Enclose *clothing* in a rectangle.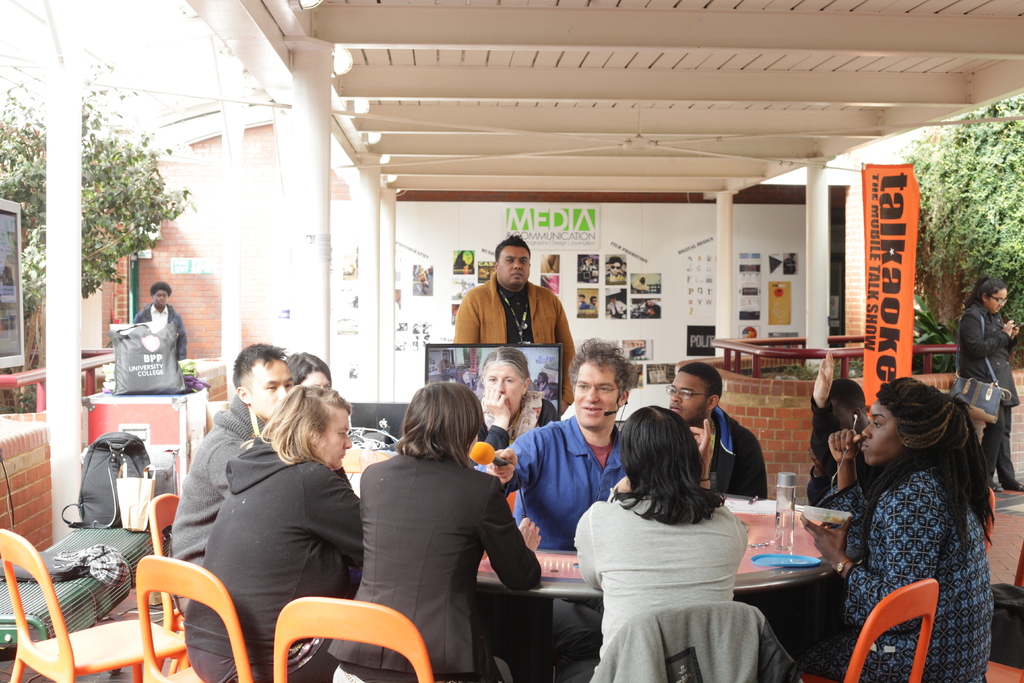
x1=588, y1=297, x2=598, y2=311.
